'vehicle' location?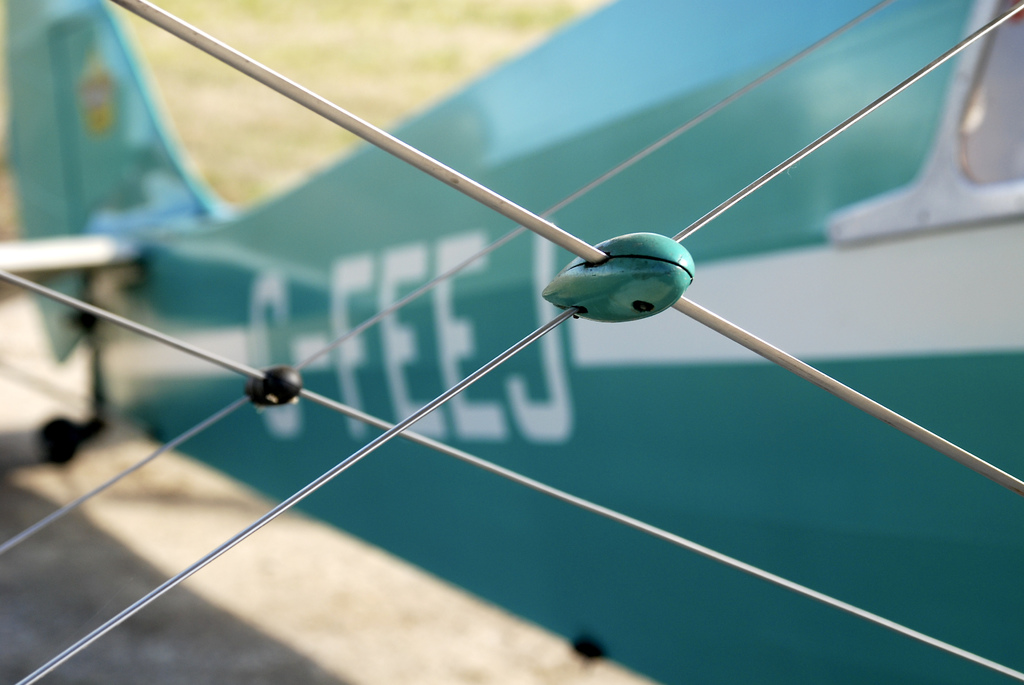
0,0,1023,684
